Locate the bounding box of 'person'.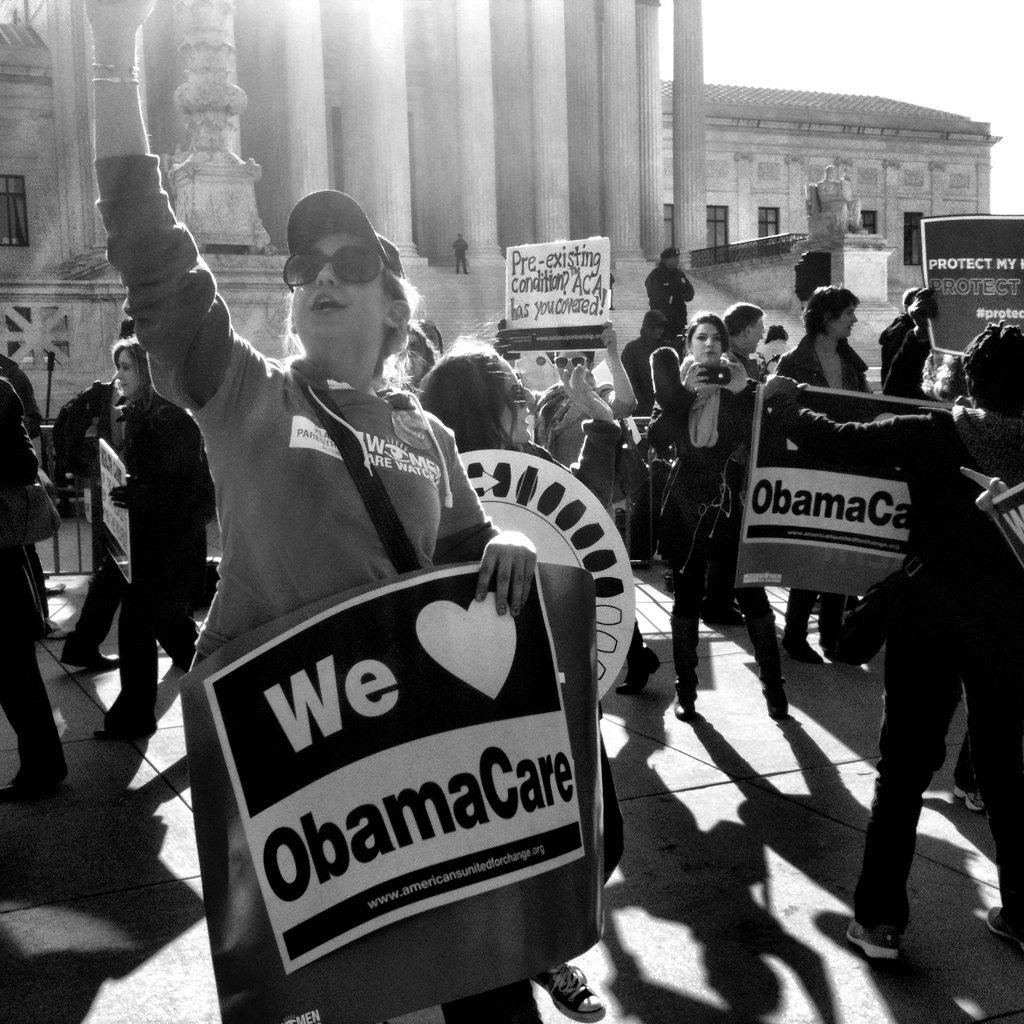
Bounding box: (448,237,473,280).
